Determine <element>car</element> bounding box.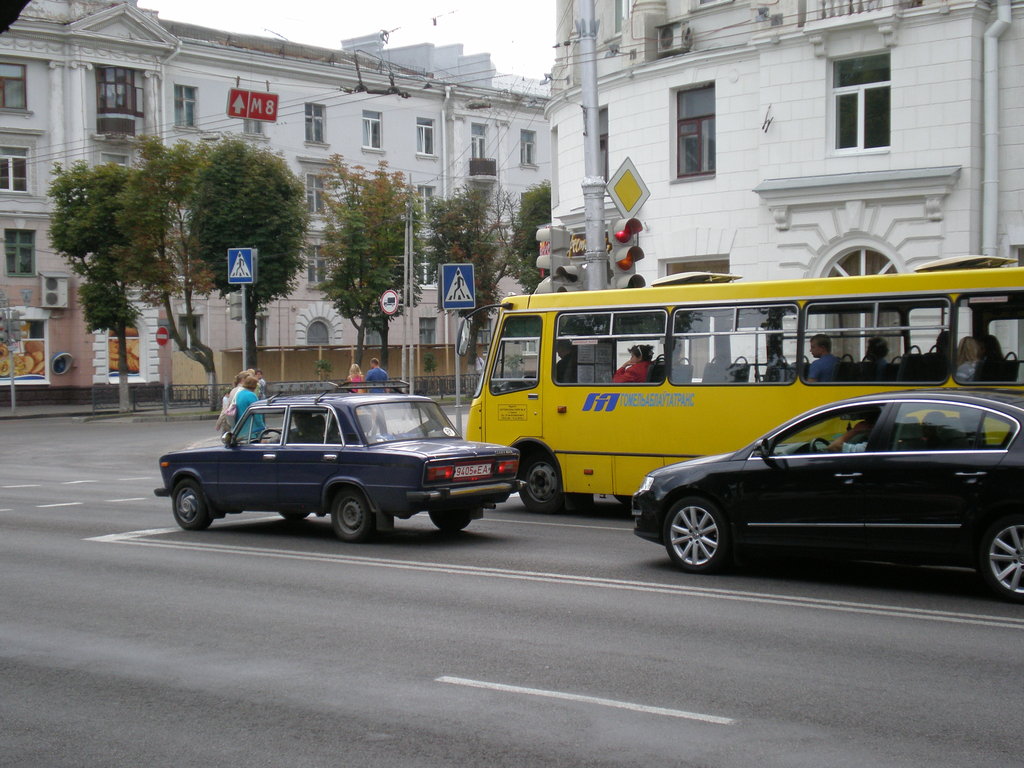
Determined: [632,386,1023,605].
